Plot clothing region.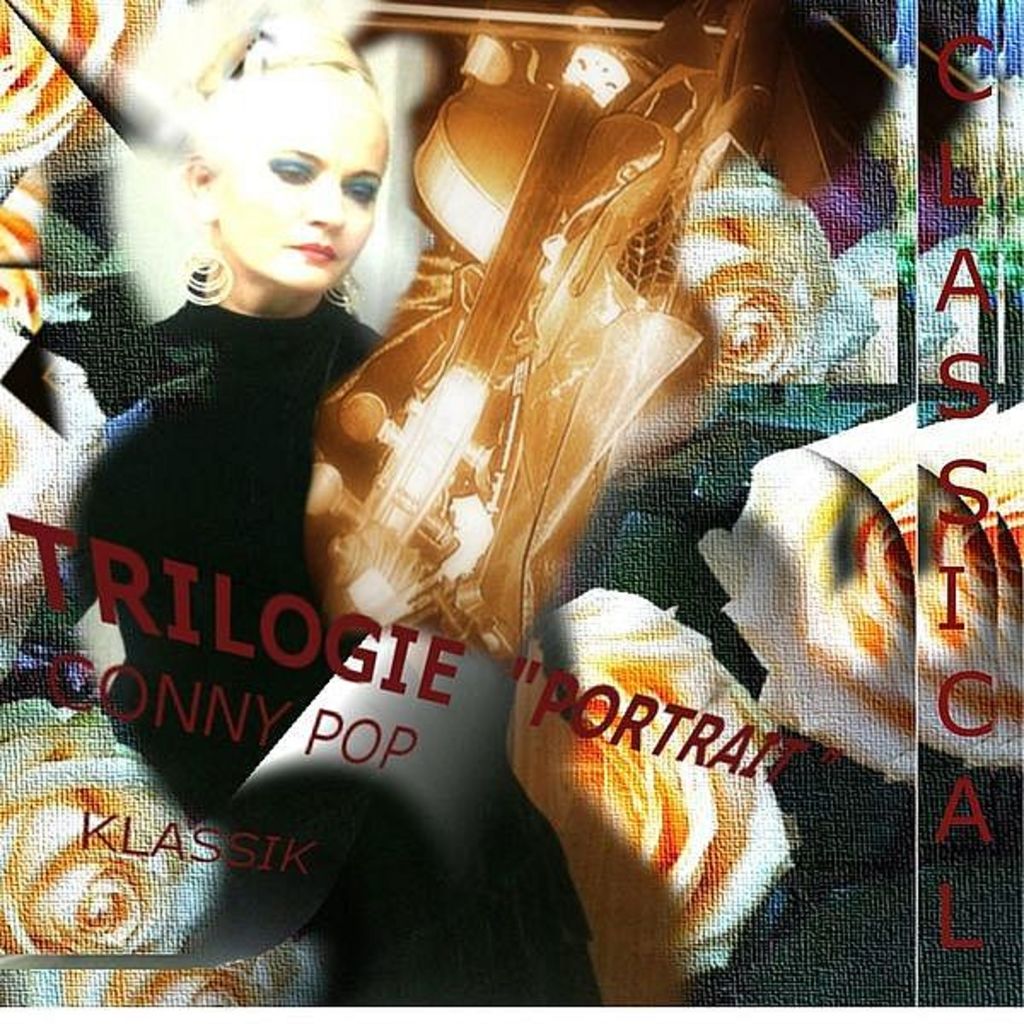
Plotted at [left=56, top=280, right=423, bottom=807].
